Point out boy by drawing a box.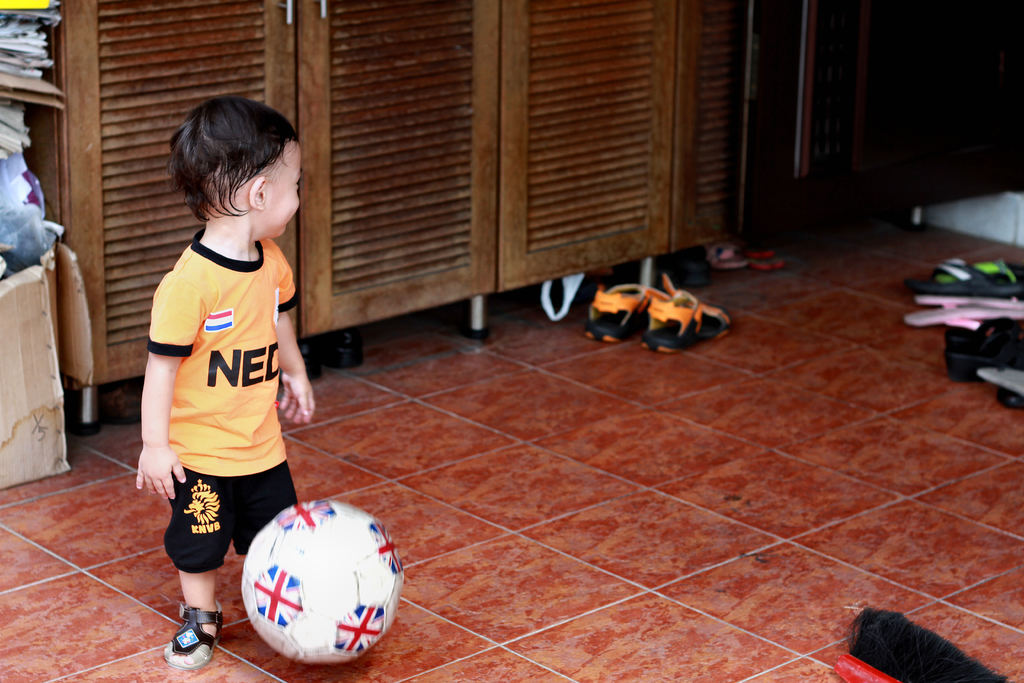
bbox=[114, 78, 326, 666].
